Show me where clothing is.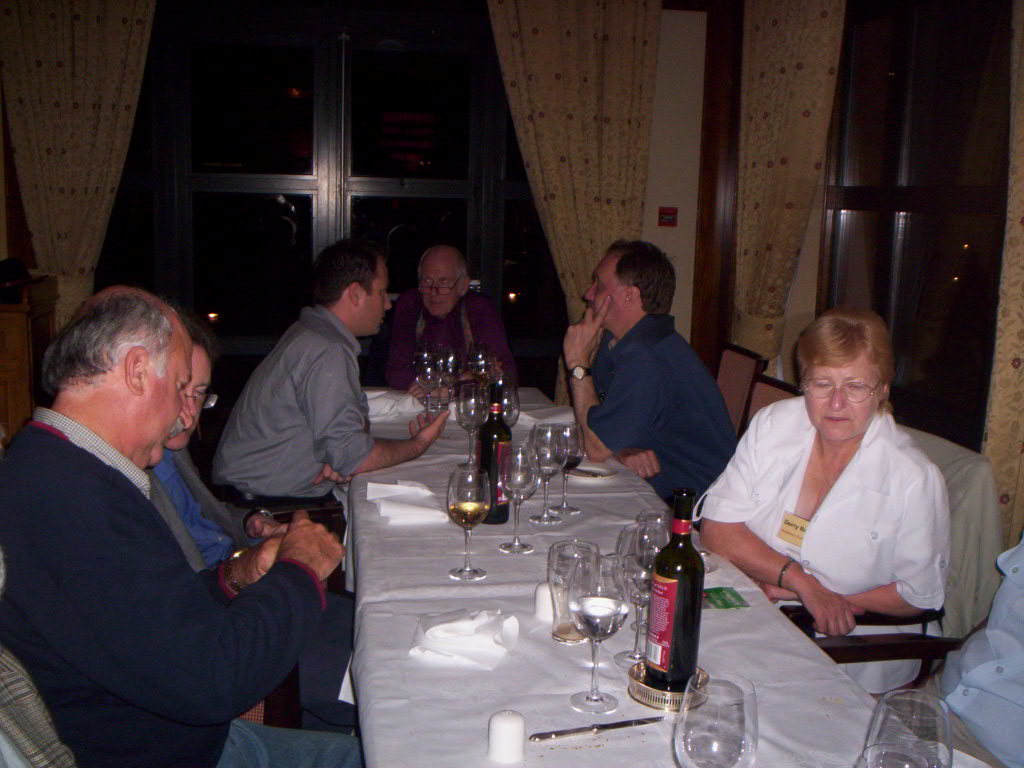
clothing is at bbox=(0, 407, 367, 767).
